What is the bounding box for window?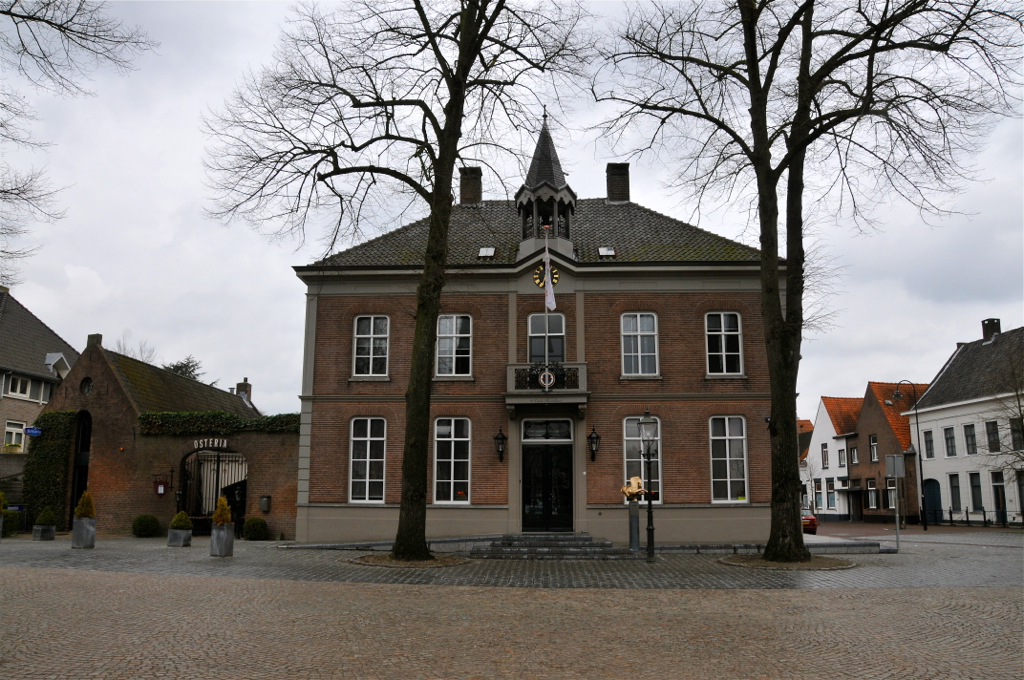
7:415:36:453.
